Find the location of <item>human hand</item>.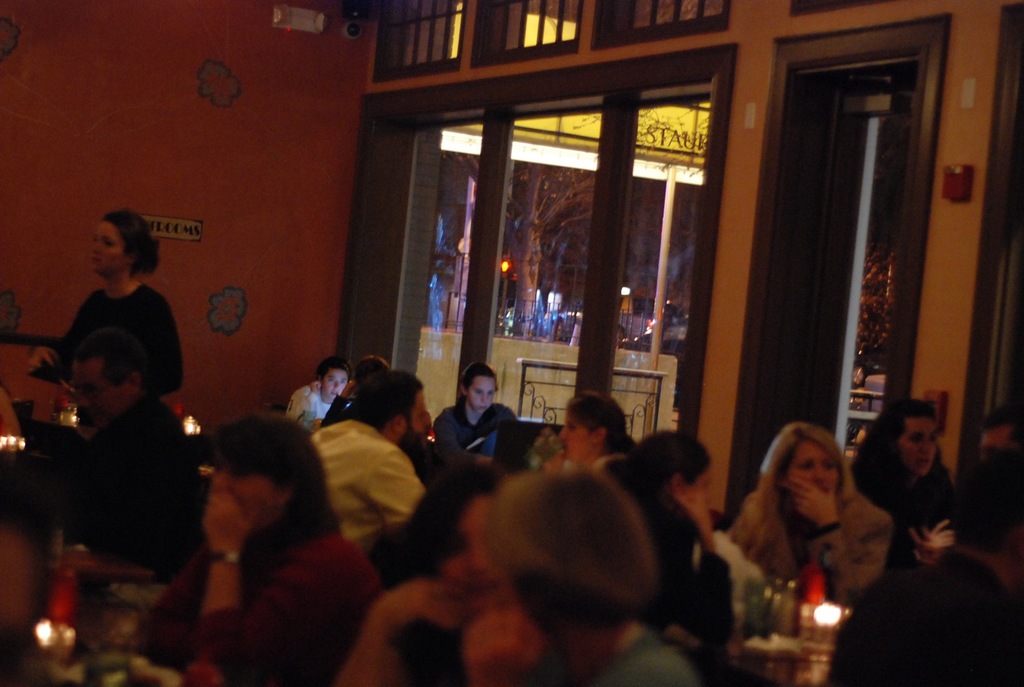
Location: select_region(372, 580, 473, 633).
